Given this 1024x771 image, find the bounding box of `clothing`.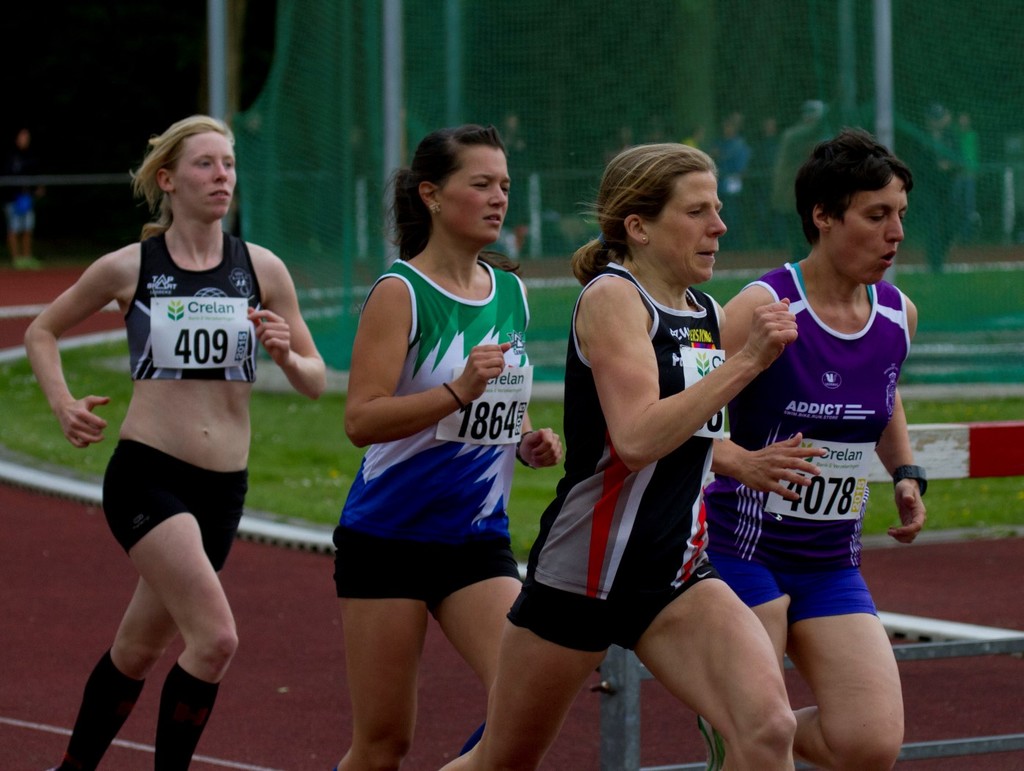
[x1=501, y1=261, x2=727, y2=654].
